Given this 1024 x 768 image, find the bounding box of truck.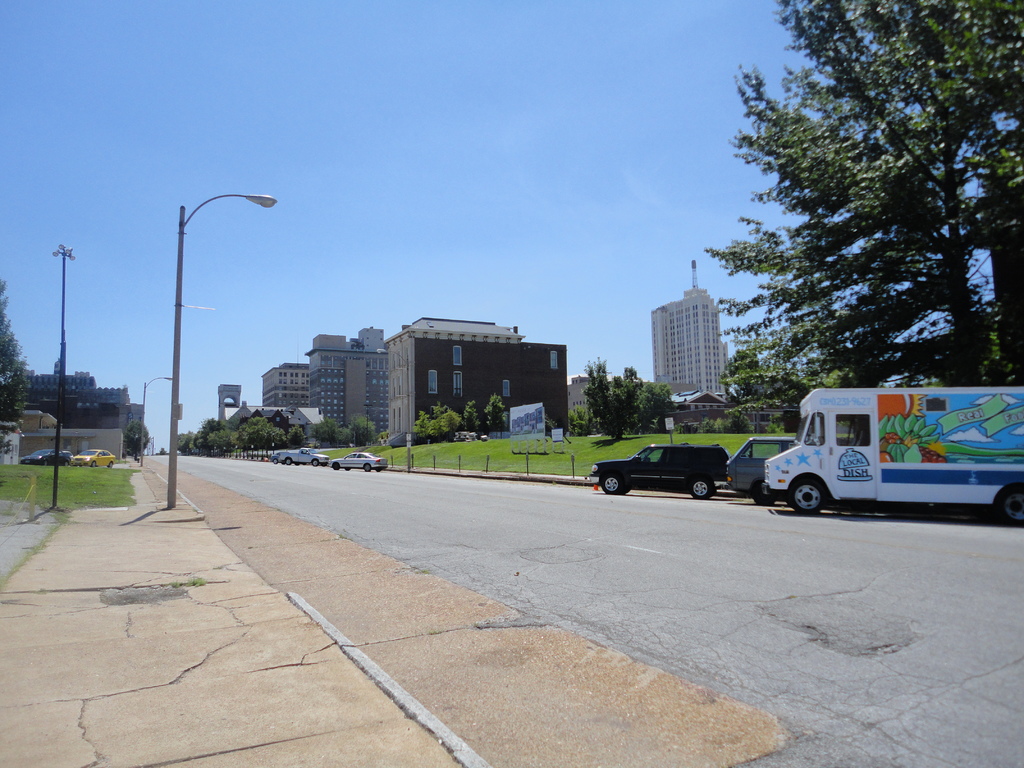
(left=277, top=447, right=330, bottom=467).
